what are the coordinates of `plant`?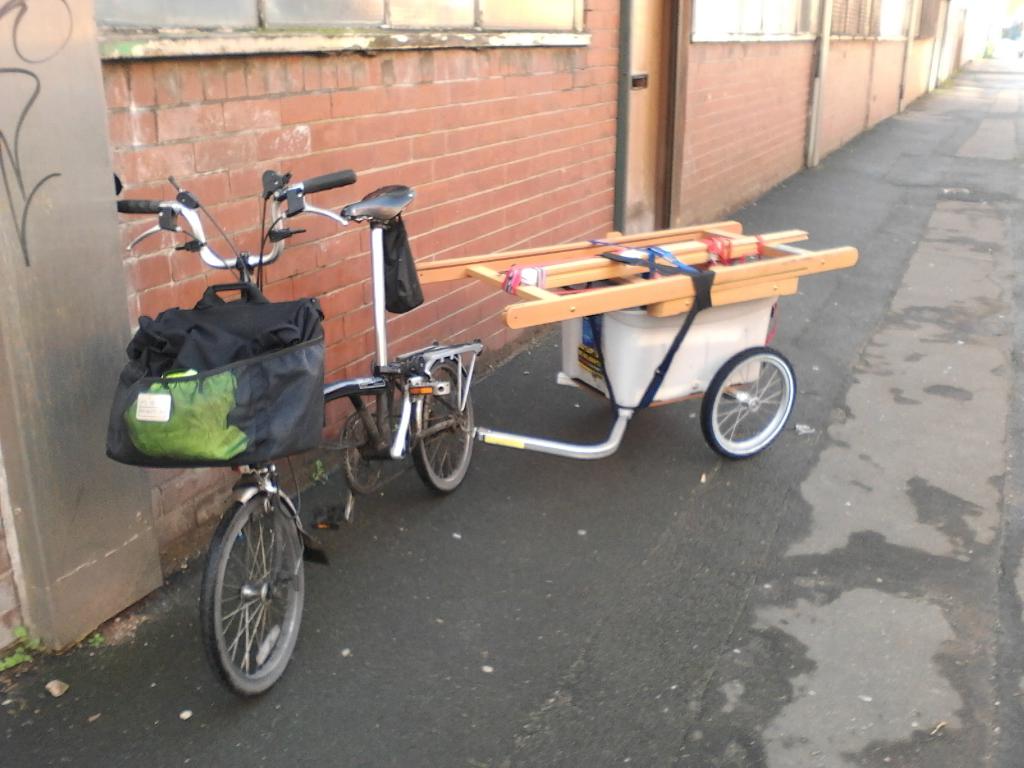
pyautogui.locateOnScreen(86, 628, 104, 647).
